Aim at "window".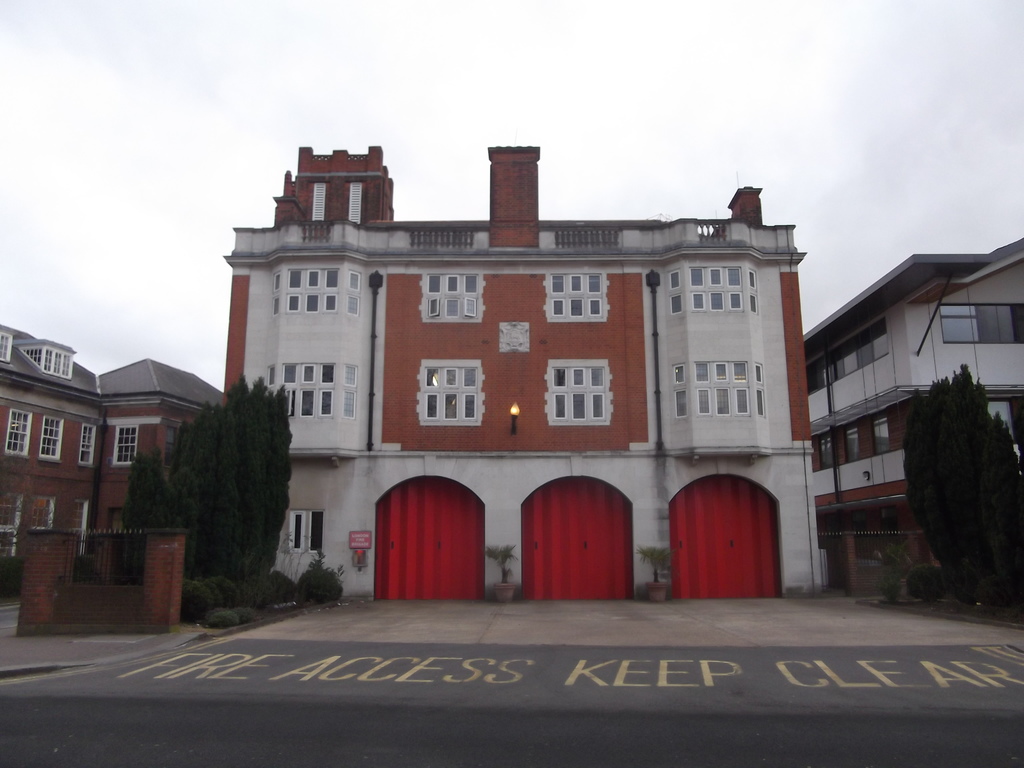
Aimed at {"x1": 843, "y1": 420, "x2": 861, "y2": 470}.
